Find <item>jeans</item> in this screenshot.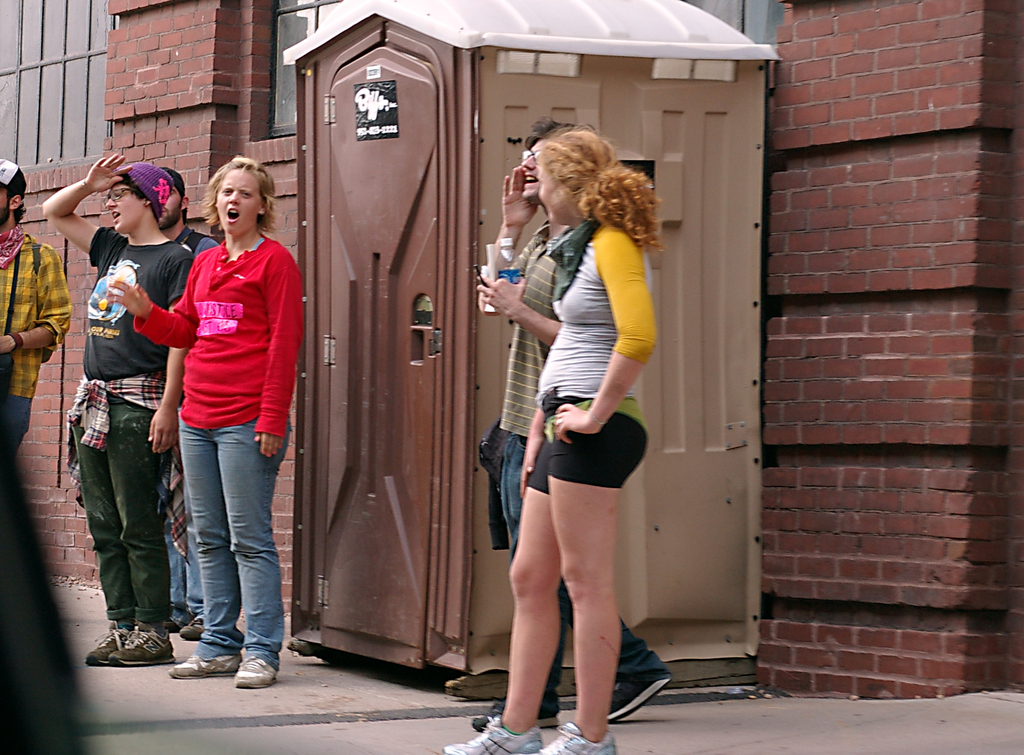
The bounding box for <item>jeans</item> is BBox(179, 415, 296, 670).
